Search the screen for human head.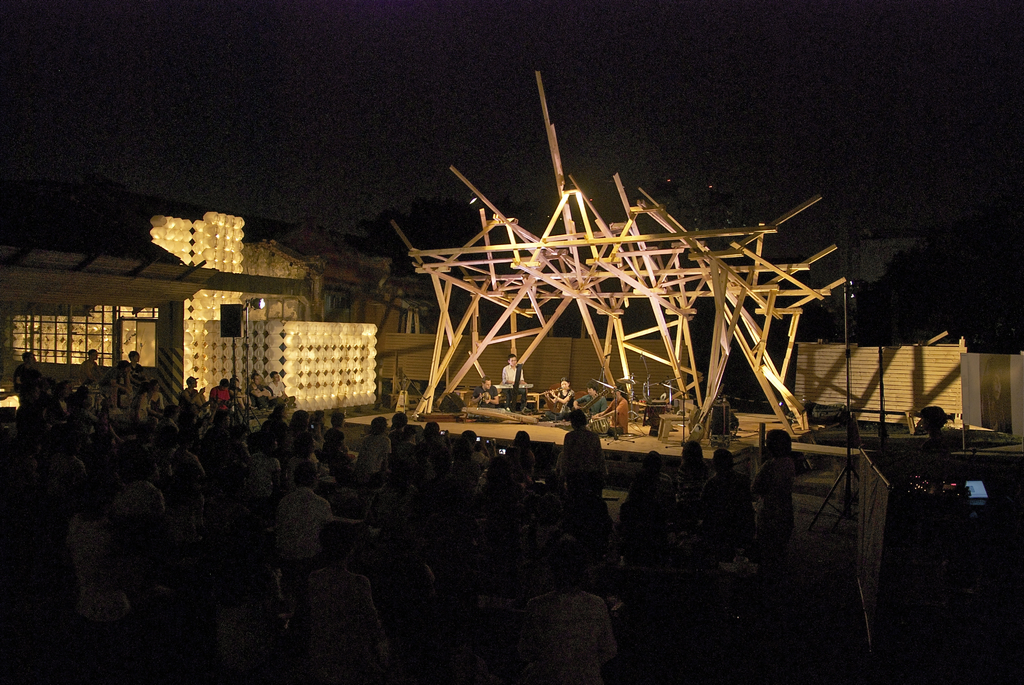
Found at 49,422,76,461.
